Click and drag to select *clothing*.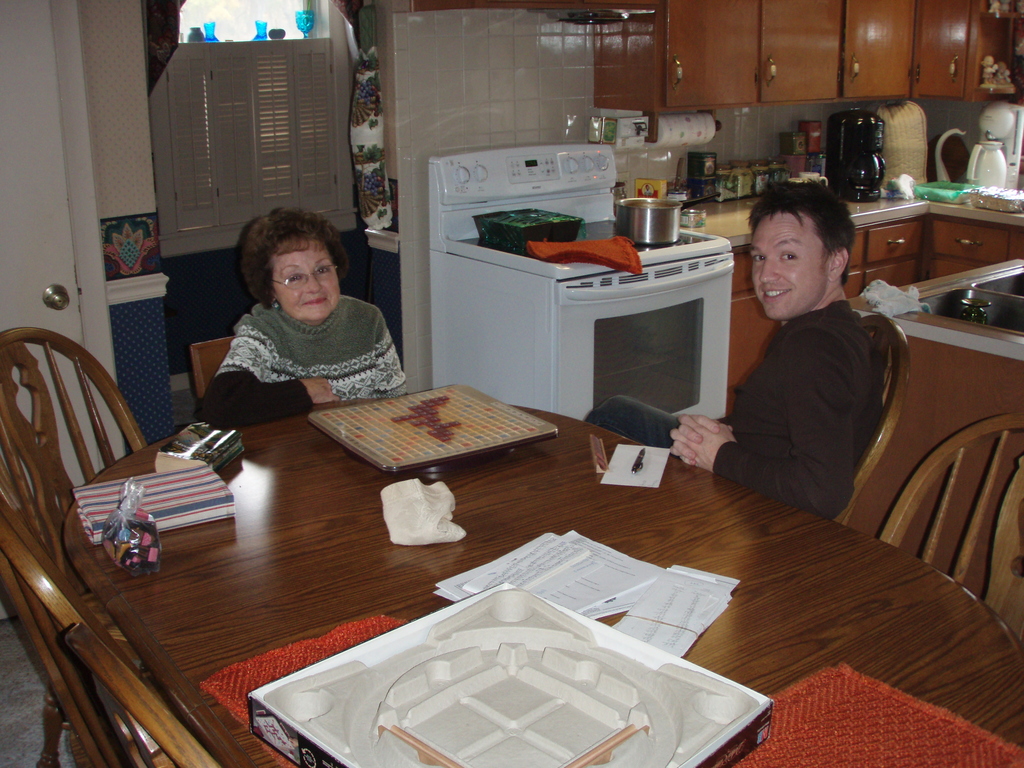
Selection: (x1=196, y1=300, x2=414, y2=419).
